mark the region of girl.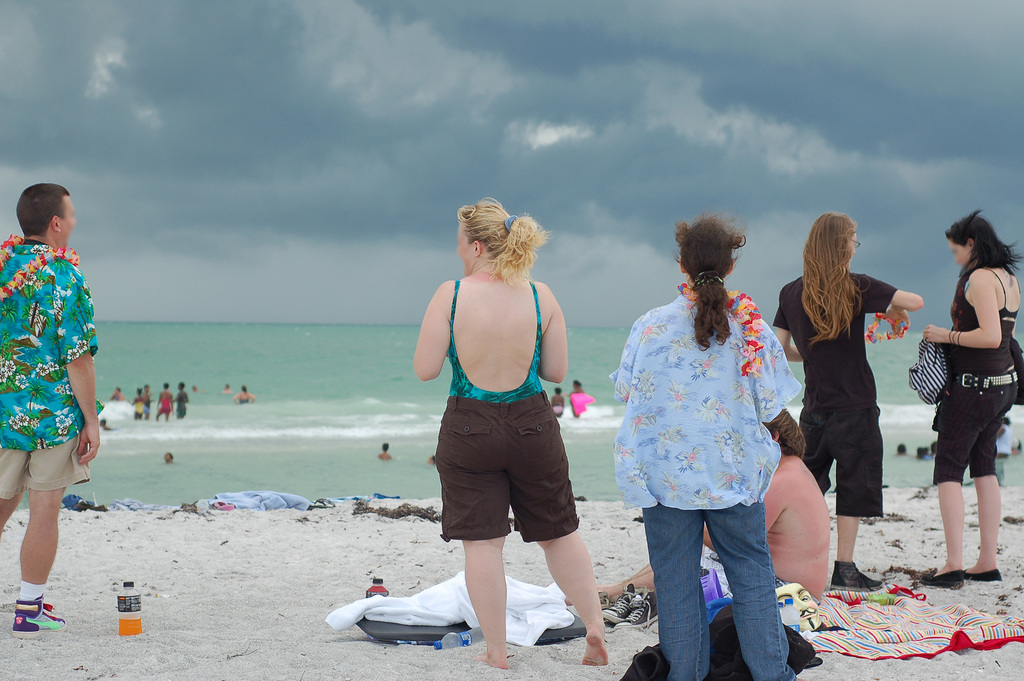
Region: 917, 217, 1015, 584.
